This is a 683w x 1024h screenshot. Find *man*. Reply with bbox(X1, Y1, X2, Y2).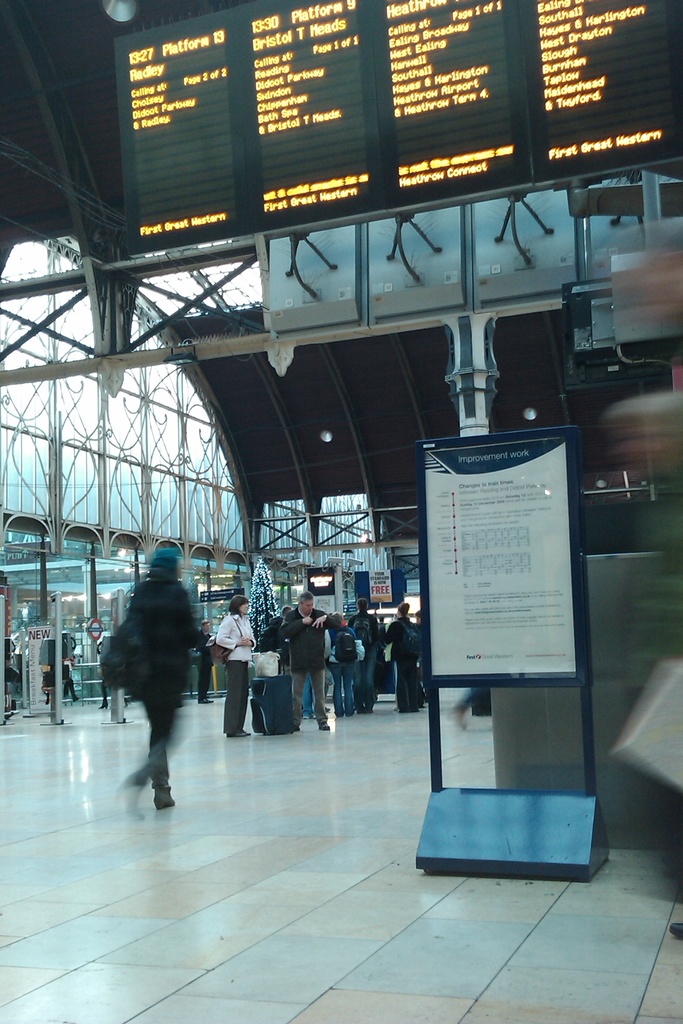
bbox(342, 603, 378, 718).
